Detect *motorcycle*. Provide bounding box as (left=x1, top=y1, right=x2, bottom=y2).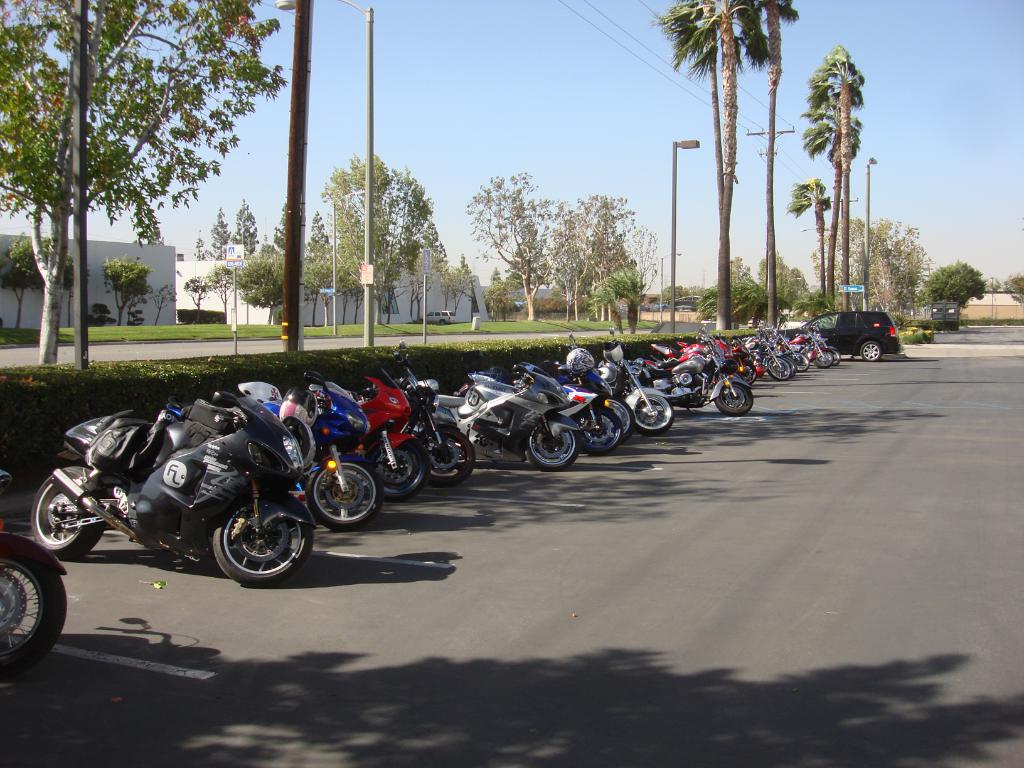
(left=646, top=331, right=753, bottom=417).
